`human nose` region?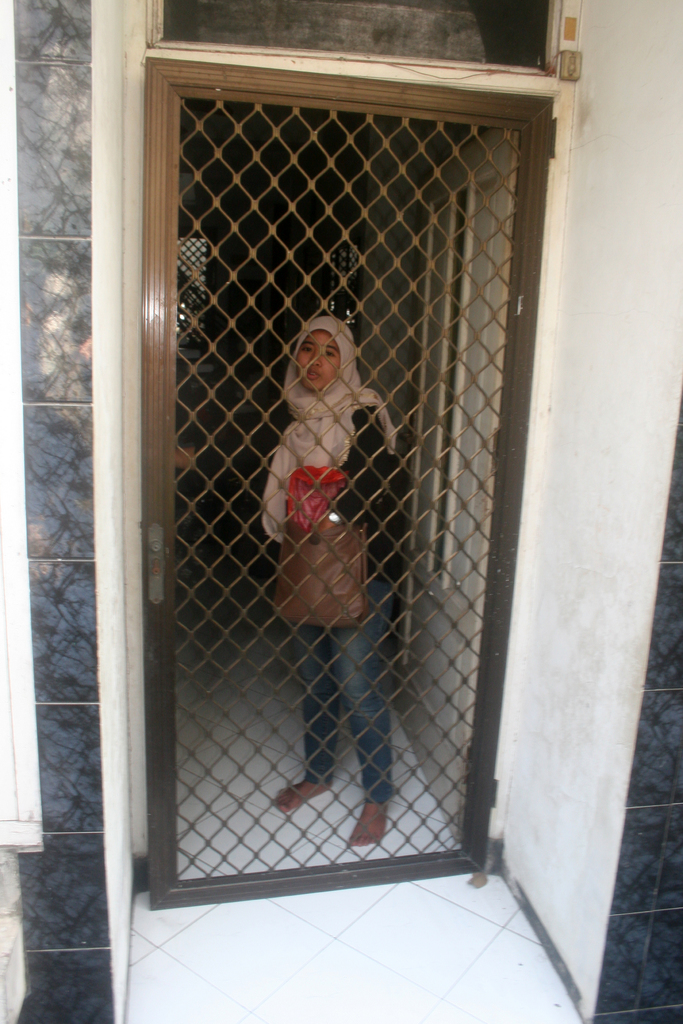
BBox(306, 353, 320, 367)
